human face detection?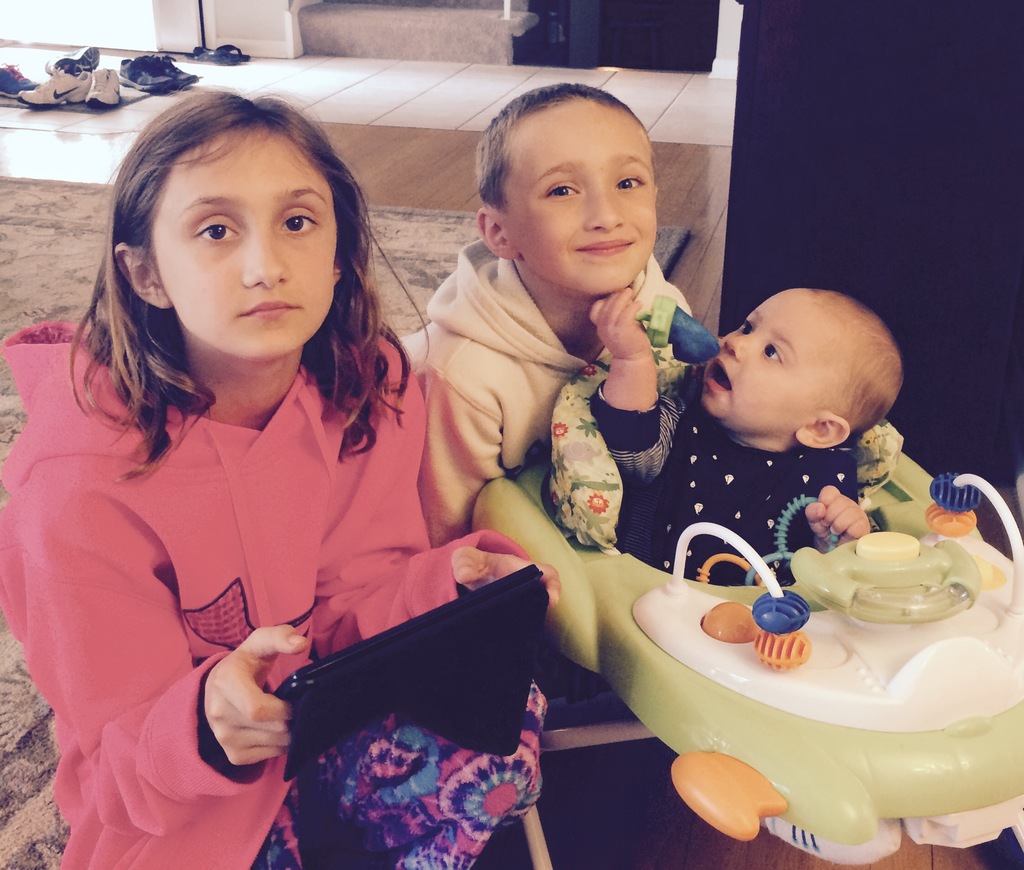
147 118 346 355
